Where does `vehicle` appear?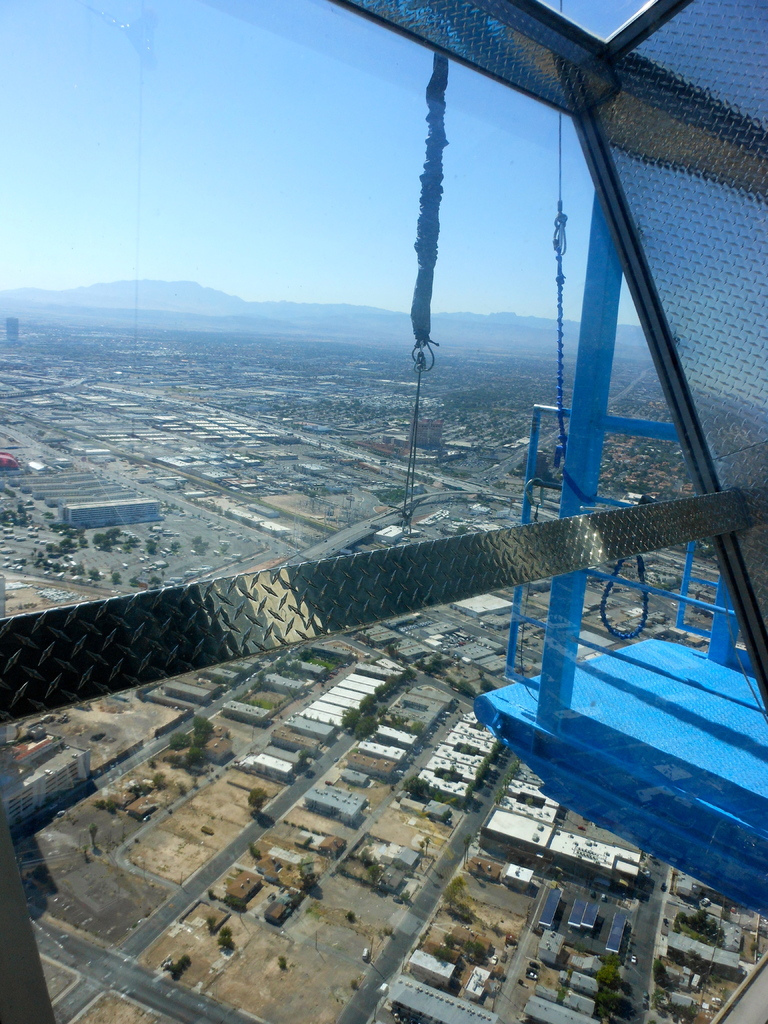
Appears at box=[0, 0, 767, 1023].
